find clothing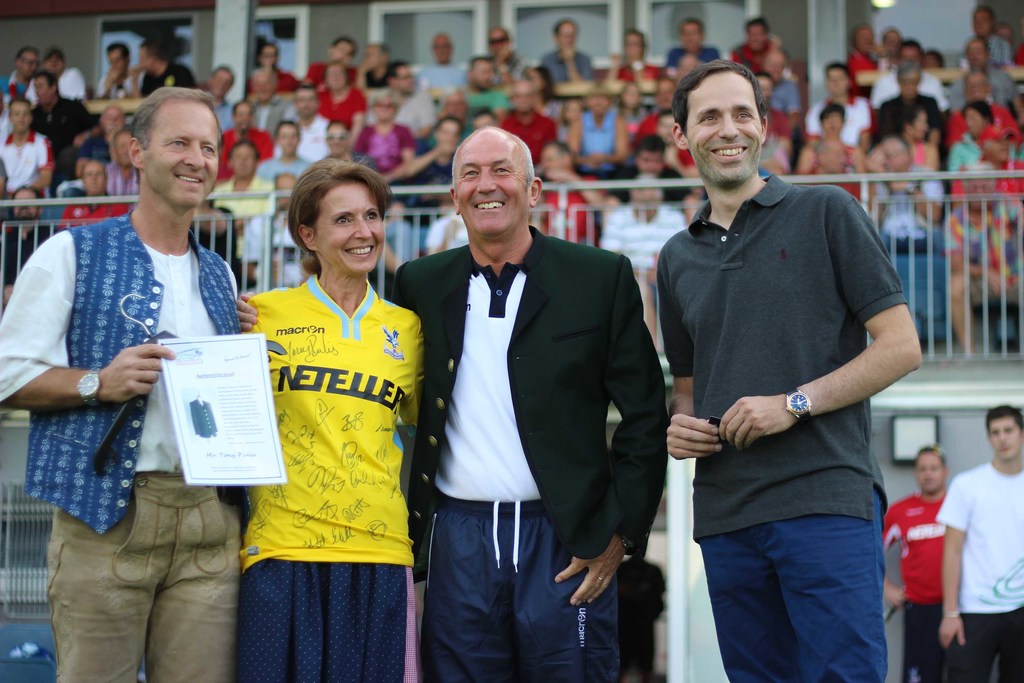
bbox=[948, 197, 1023, 313]
